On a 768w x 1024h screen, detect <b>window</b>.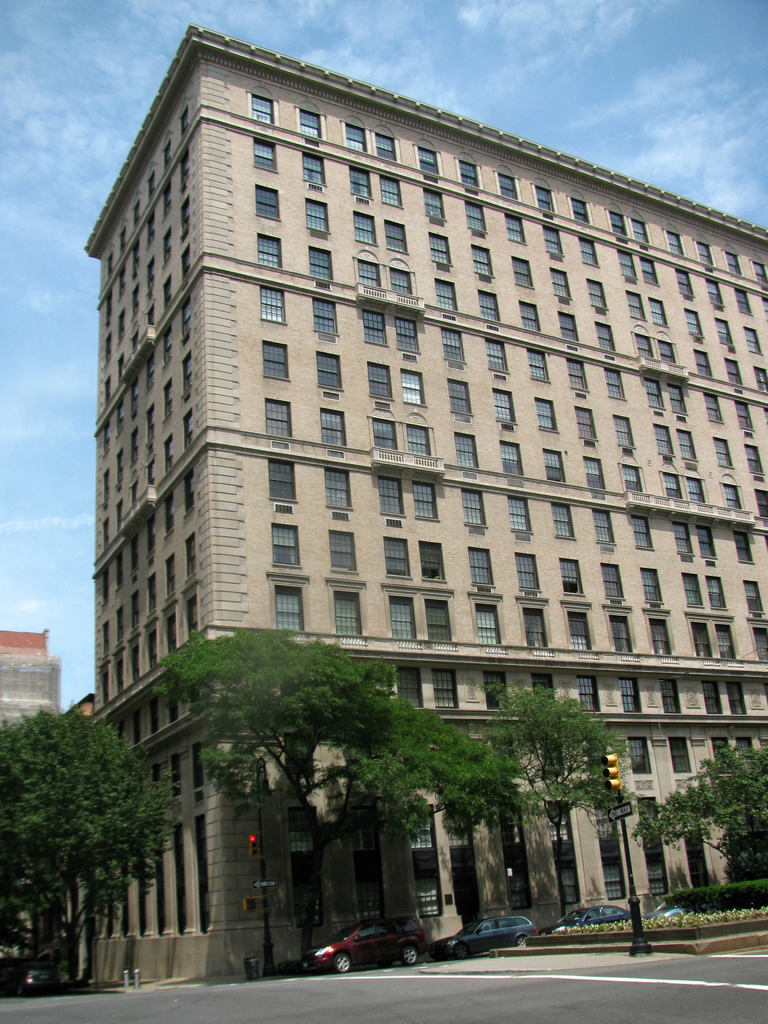
(x1=577, y1=236, x2=596, y2=266).
